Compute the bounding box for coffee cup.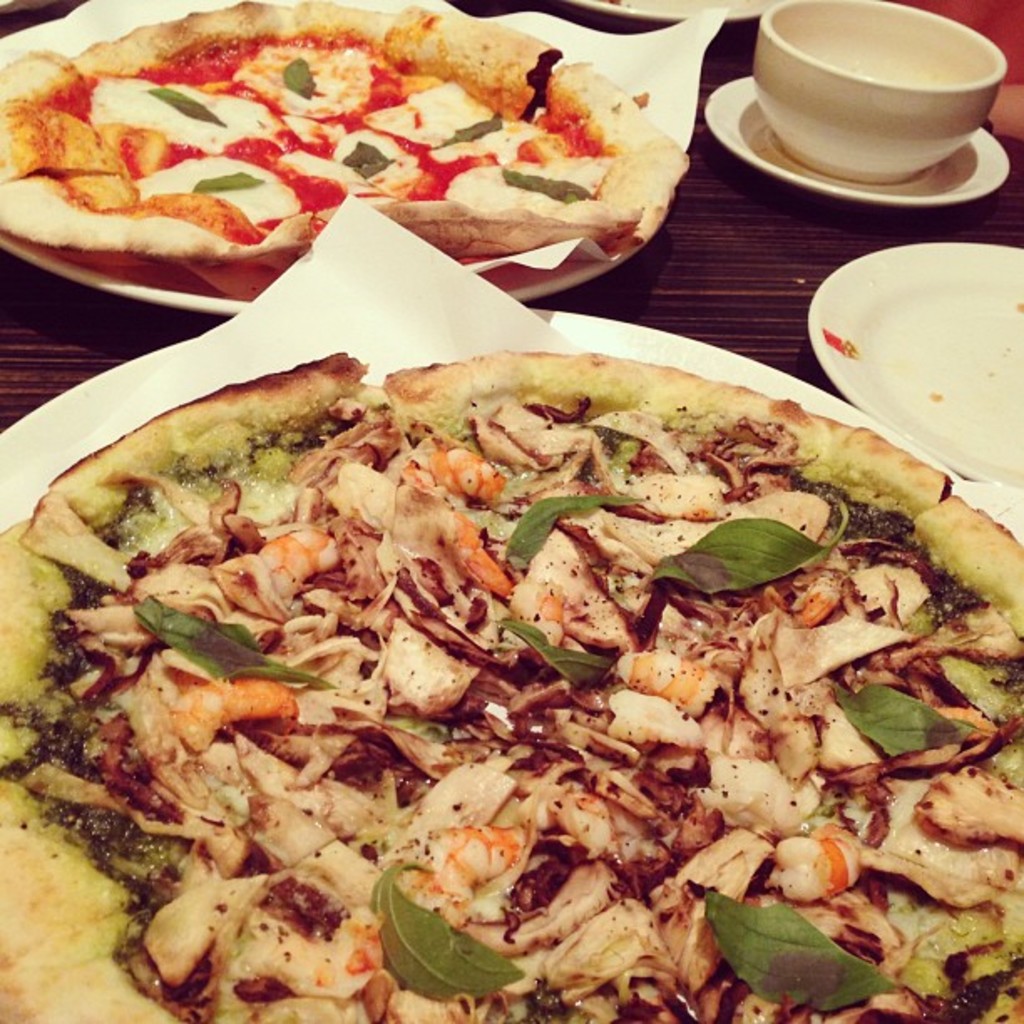
<box>748,0,1006,181</box>.
